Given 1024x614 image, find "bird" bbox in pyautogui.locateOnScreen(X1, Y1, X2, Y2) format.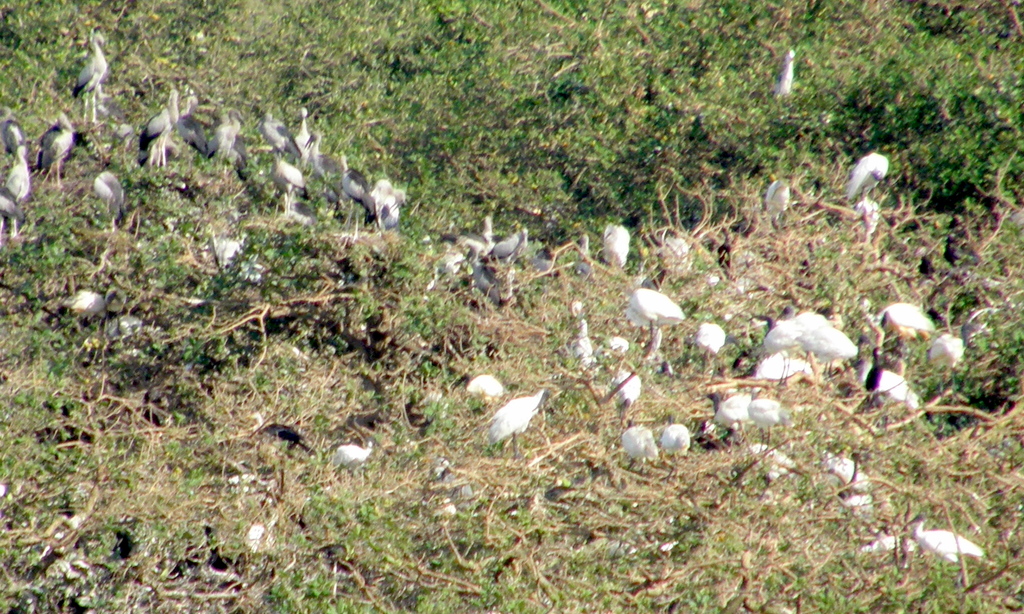
pyautogui.locateOnScreen(307, 128, 344, 193).
